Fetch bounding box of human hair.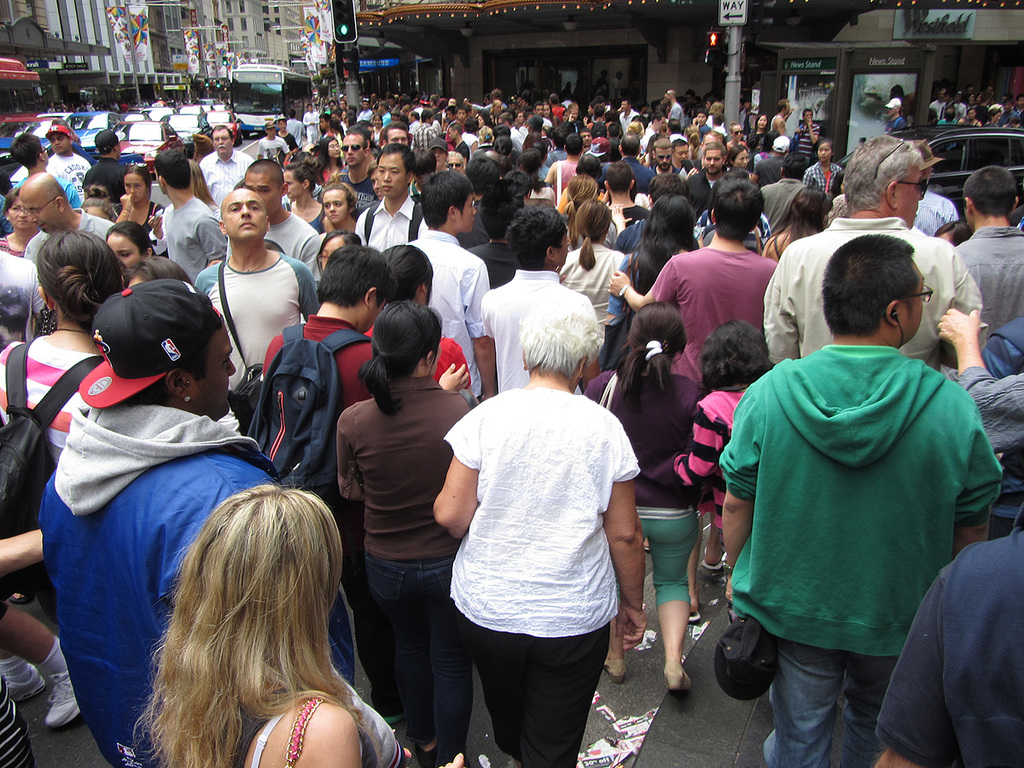
Bbox: detection(931, 218, 973, 243).
